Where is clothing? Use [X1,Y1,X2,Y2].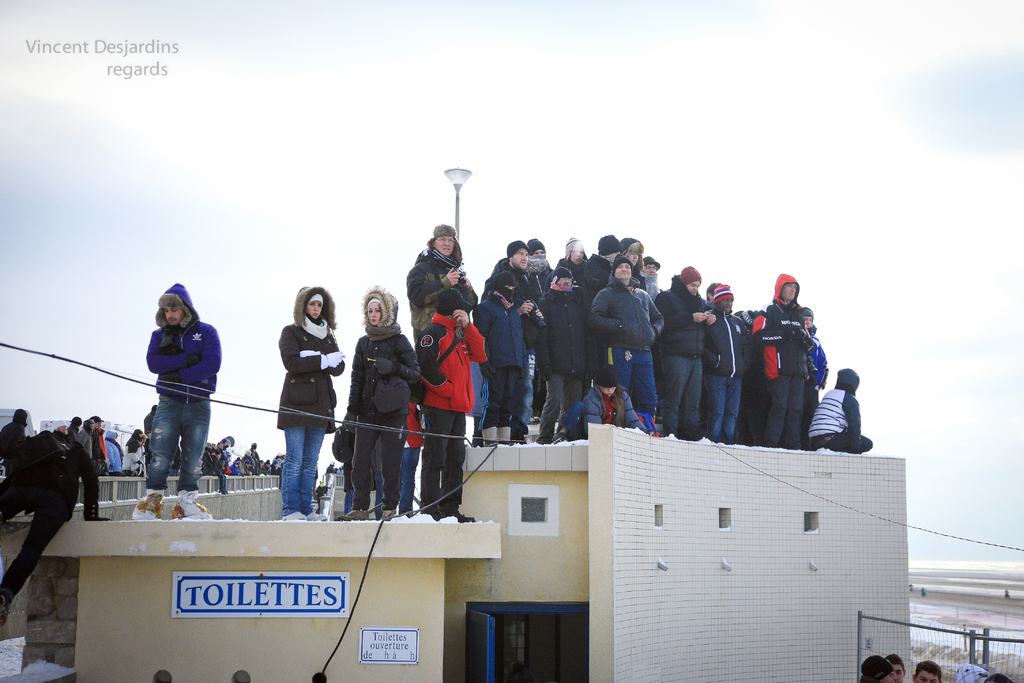
[536,268,579,454].
